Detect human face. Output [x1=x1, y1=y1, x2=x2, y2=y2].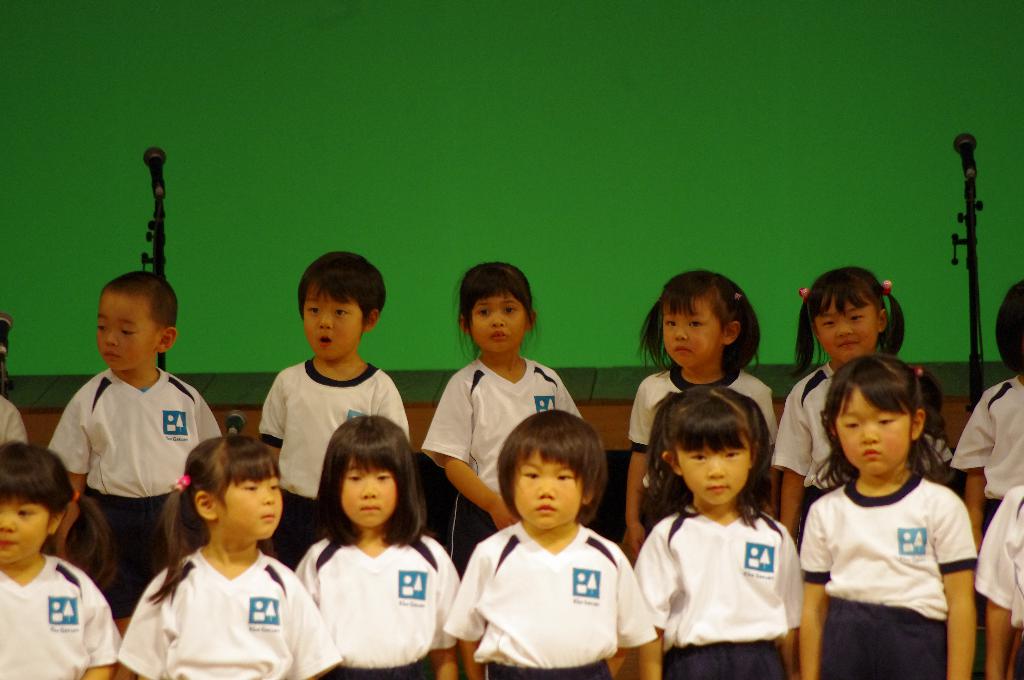
[x1=471, y1=295, x2=526, y2=355].
